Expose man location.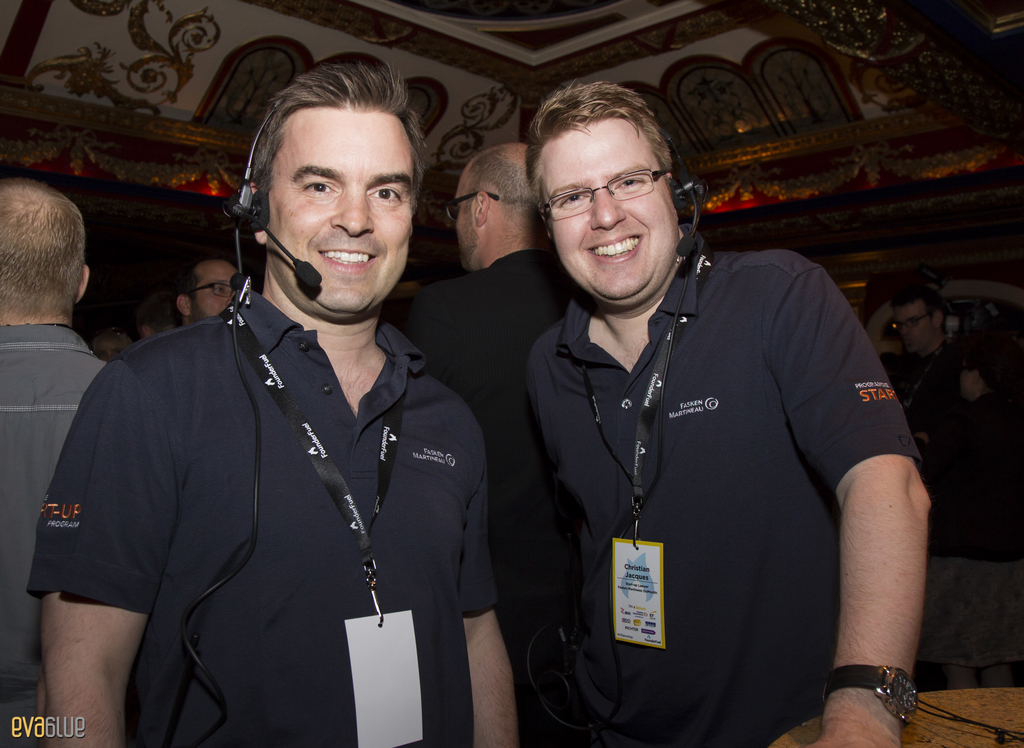
Exposed at (170, 255, 239, 330).
